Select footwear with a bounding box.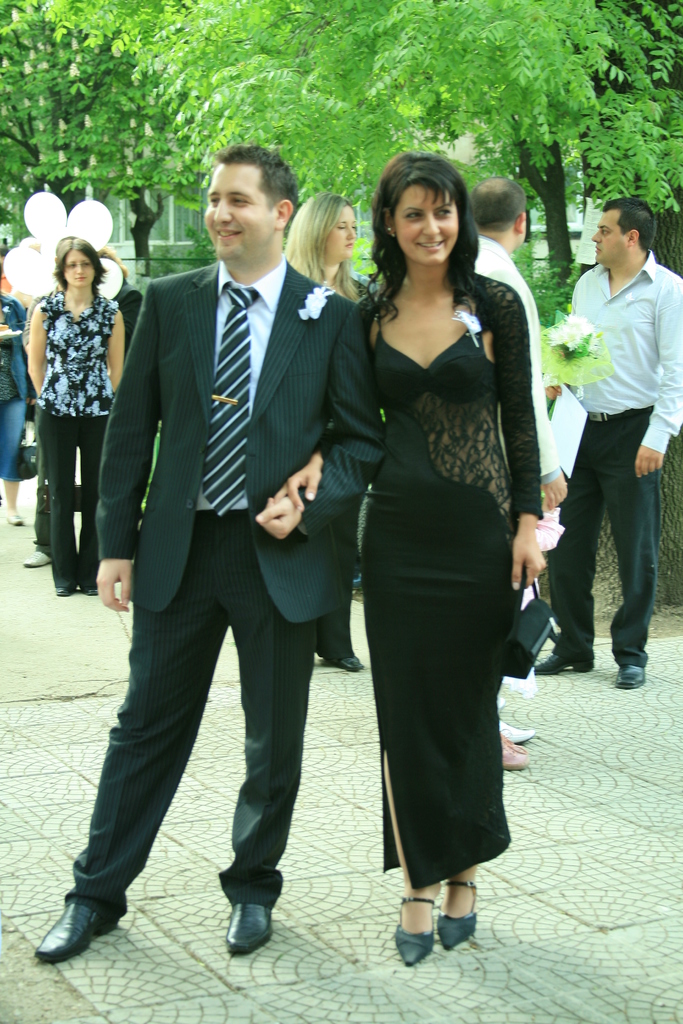
(36,901,115,961).
